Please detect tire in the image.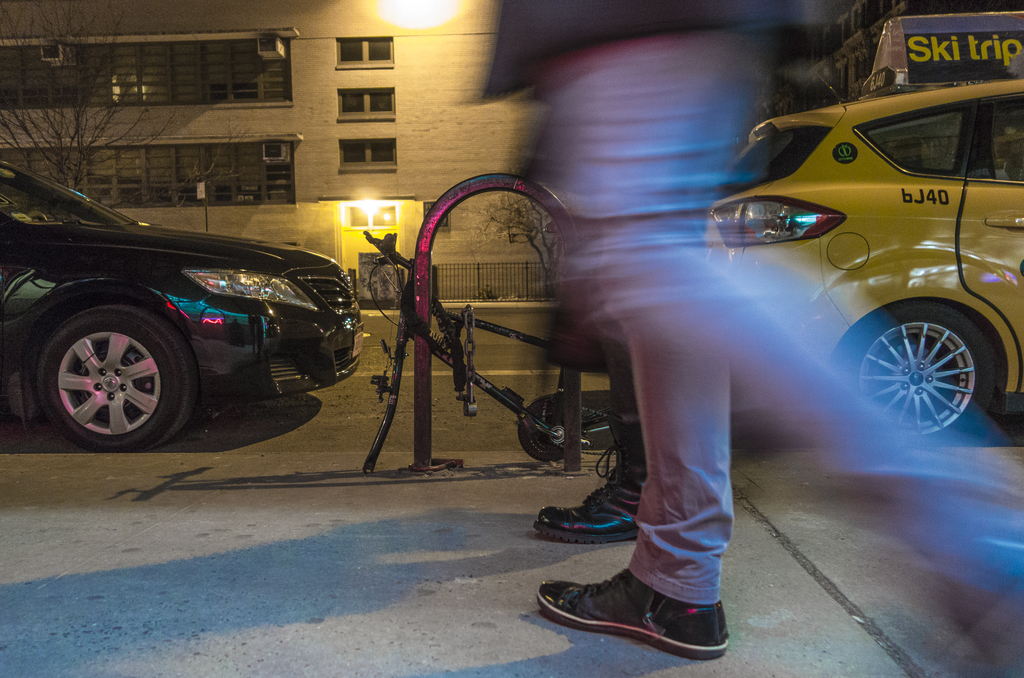
select_region(837, 295, 998, 451).
